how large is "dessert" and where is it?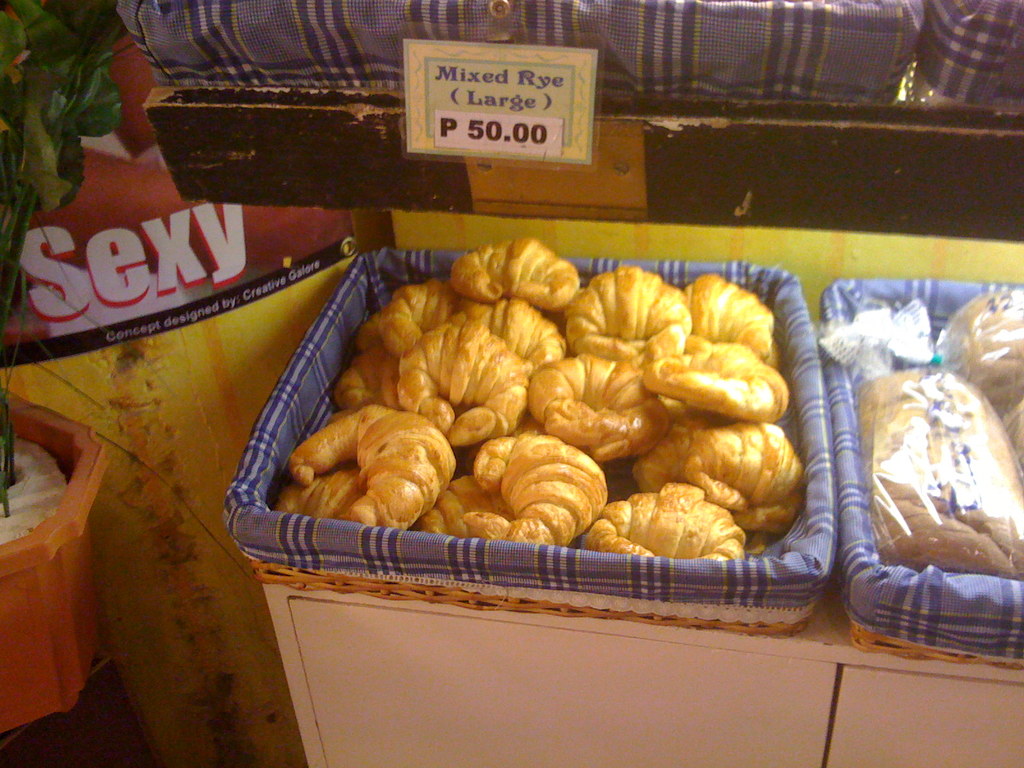
Bounding box: region(461, 241, 570, 309).
